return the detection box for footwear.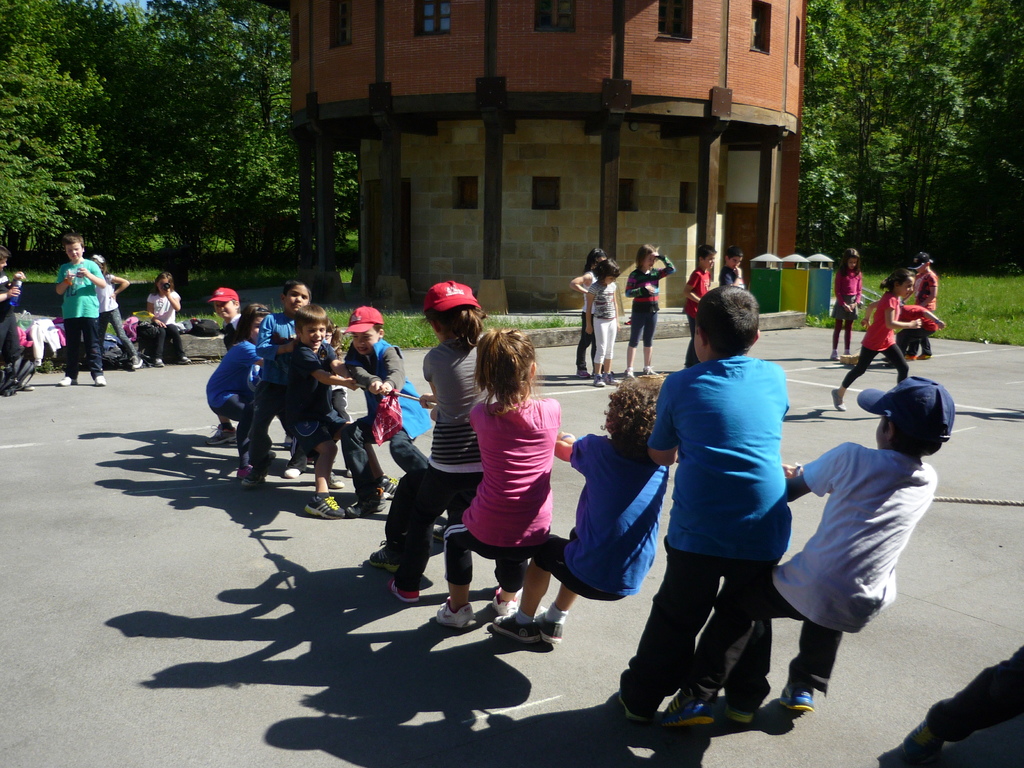
120:358:146:371.
